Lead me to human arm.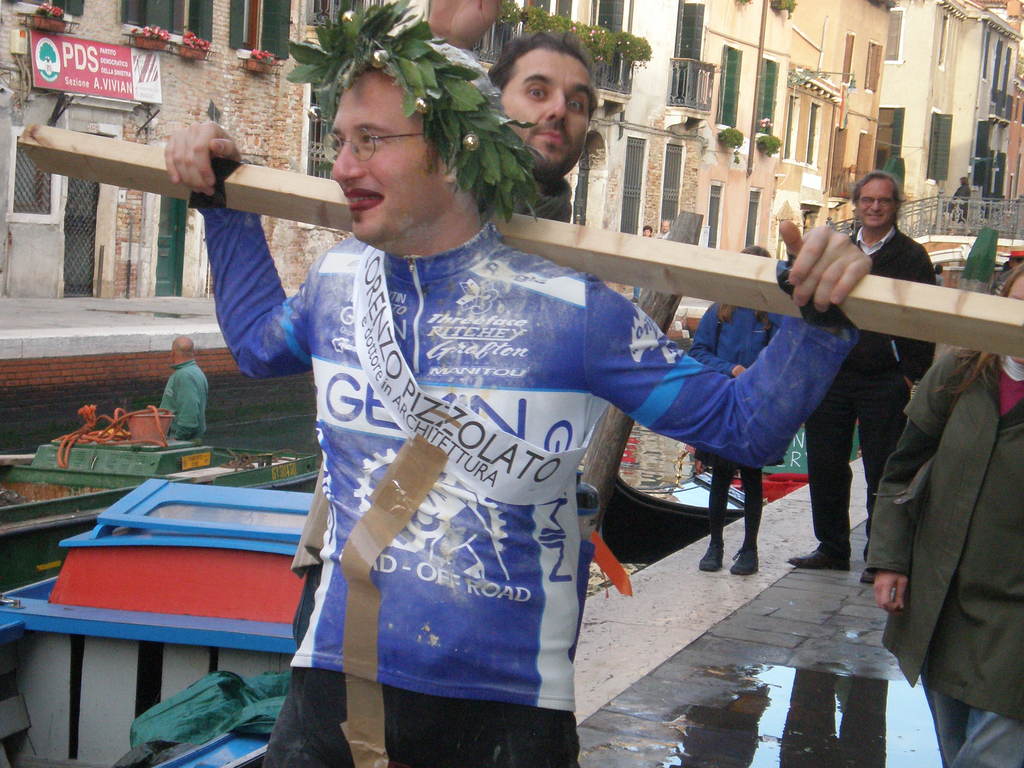
Lead to (left=686, top=308, right=748, bottom=380).
